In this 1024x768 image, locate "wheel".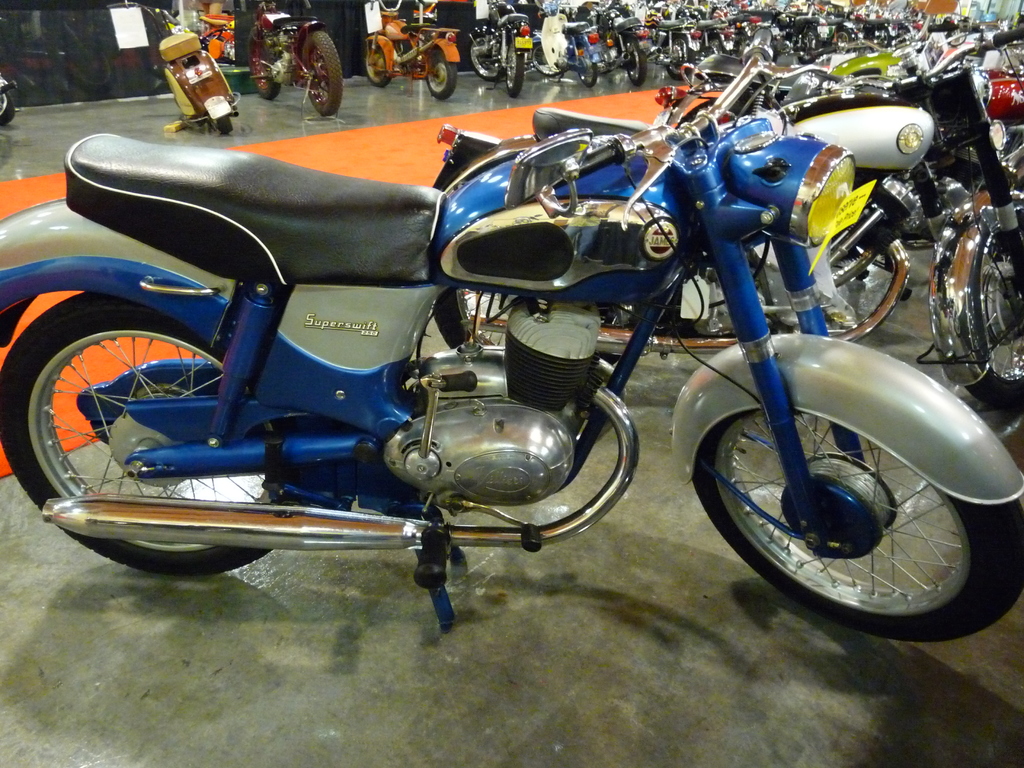
Bounding box: region(301, 33, 344, 118).
